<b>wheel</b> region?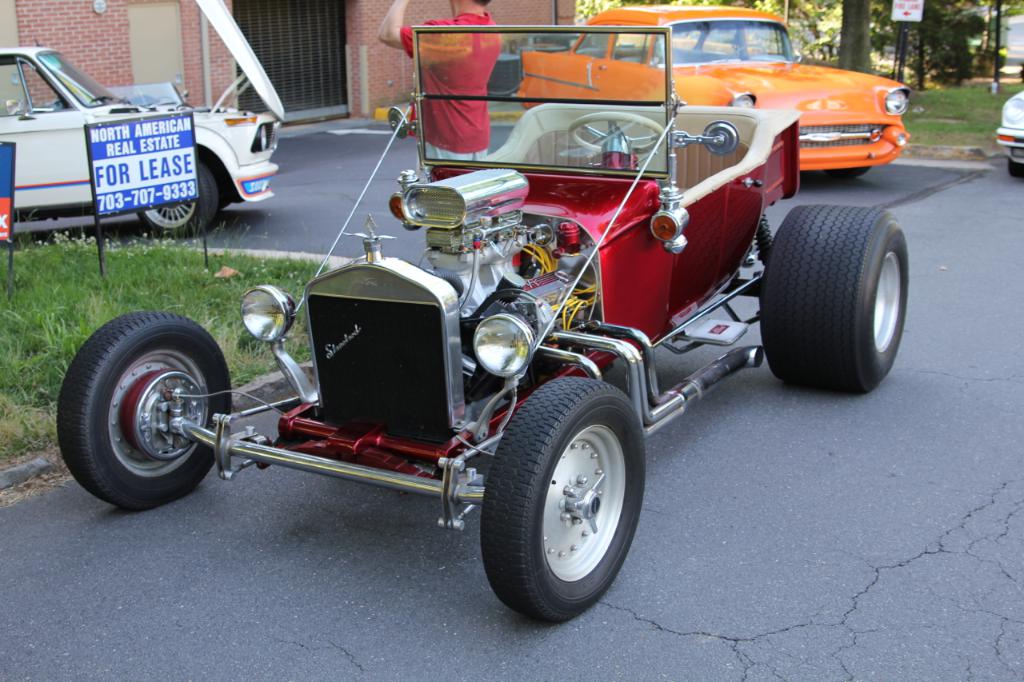
crop(57, 309, 235, 514)
